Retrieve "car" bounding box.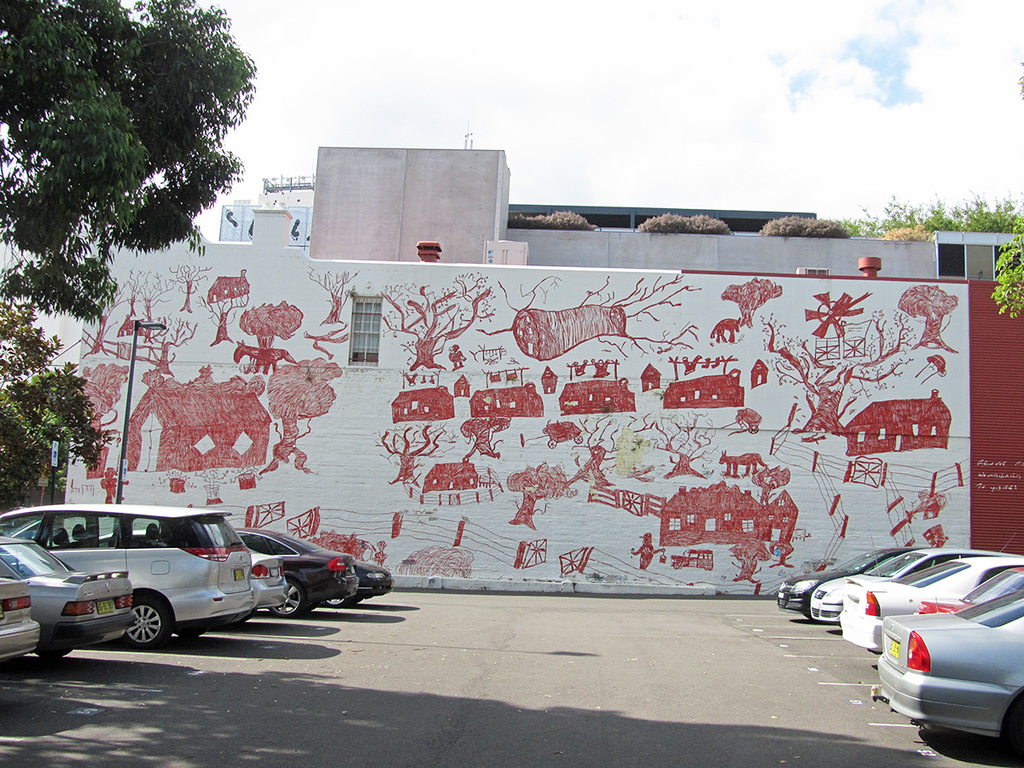
Bounding box: {"left": 238, "top": 531, "right": 388, "bottom": 608}.
